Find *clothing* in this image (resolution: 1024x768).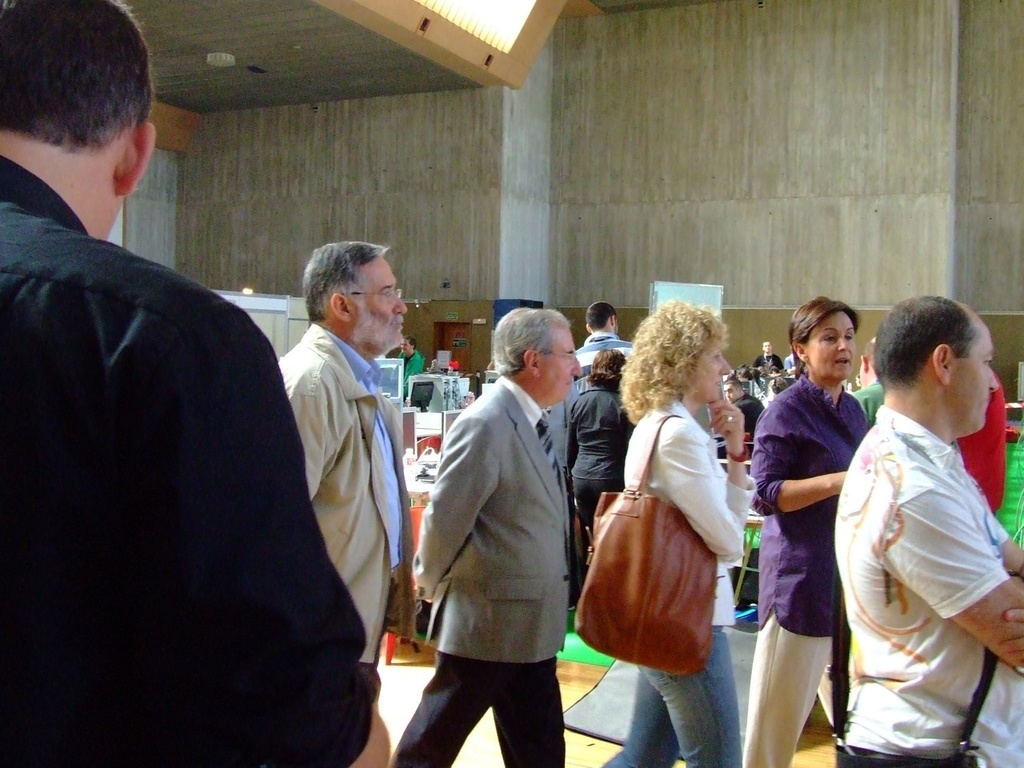
(x1=0, y1=150, x2=380, y2=766).
